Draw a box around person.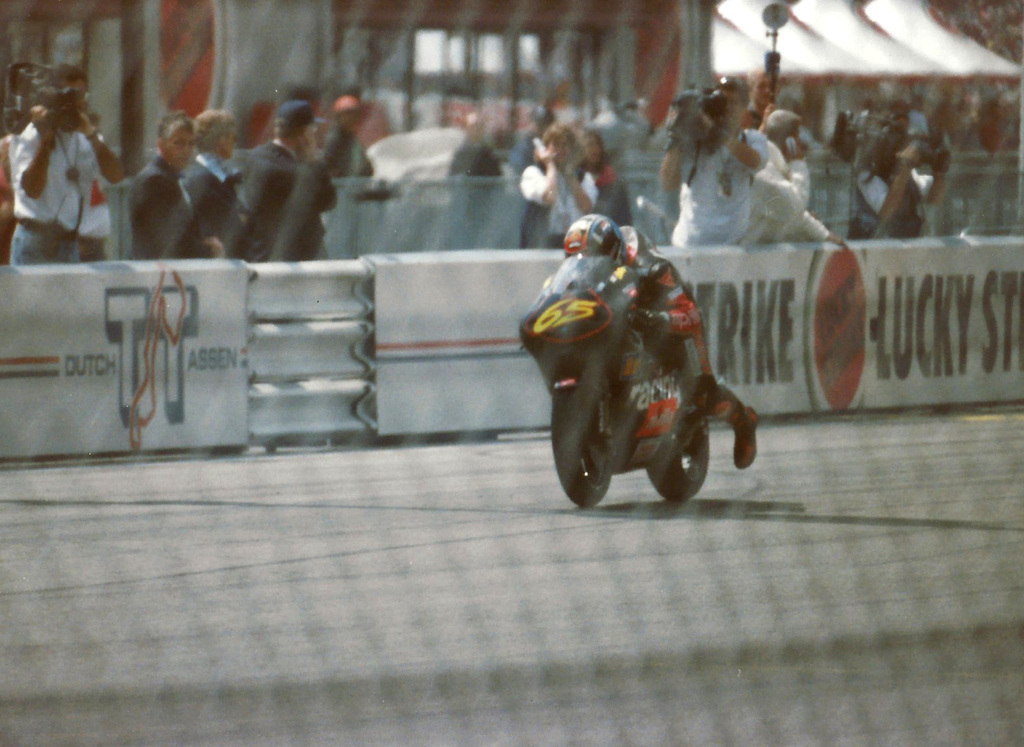
516, 112, 596, 250.
